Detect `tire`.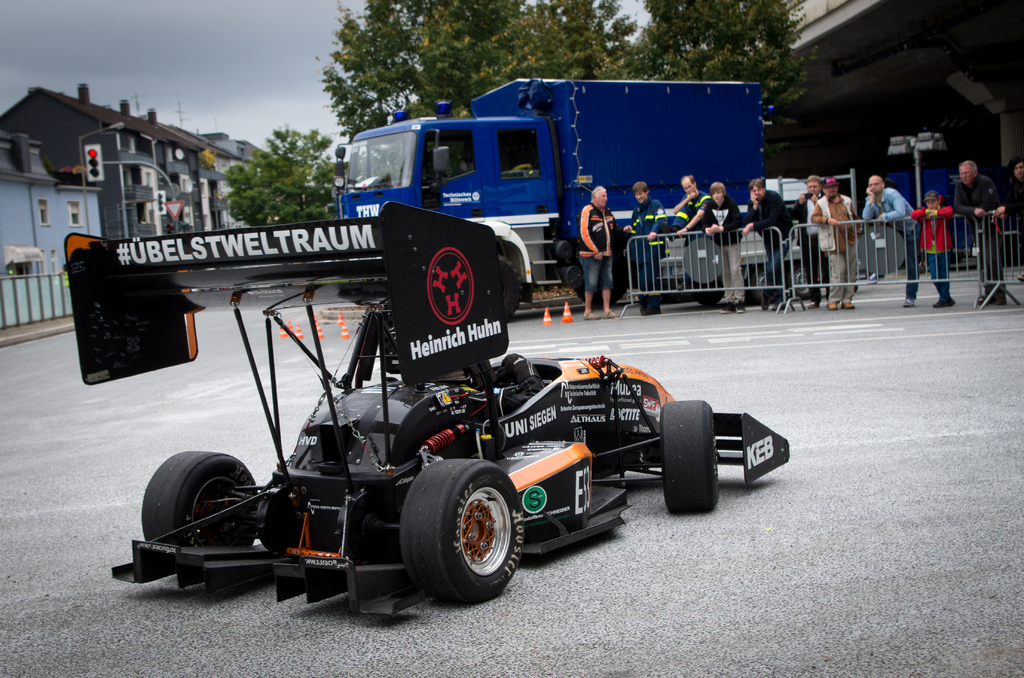
Detected at locate(785, 264, 815, 300).
